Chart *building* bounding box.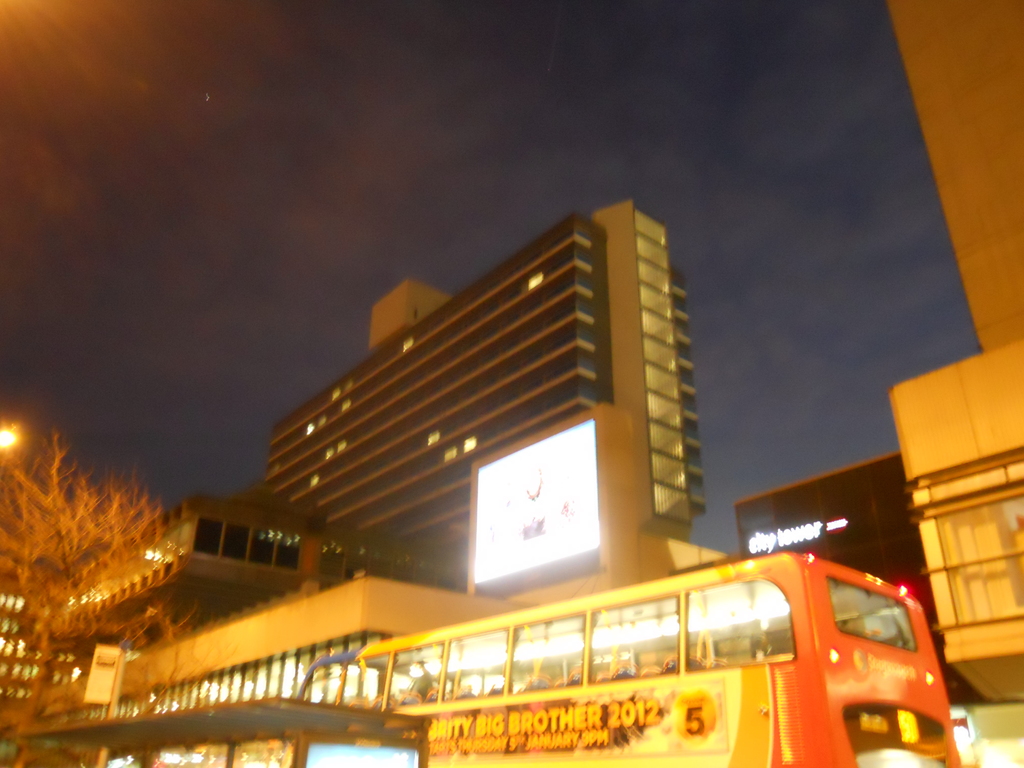
Charted: <region>0, 572, 515, 767</region>.
